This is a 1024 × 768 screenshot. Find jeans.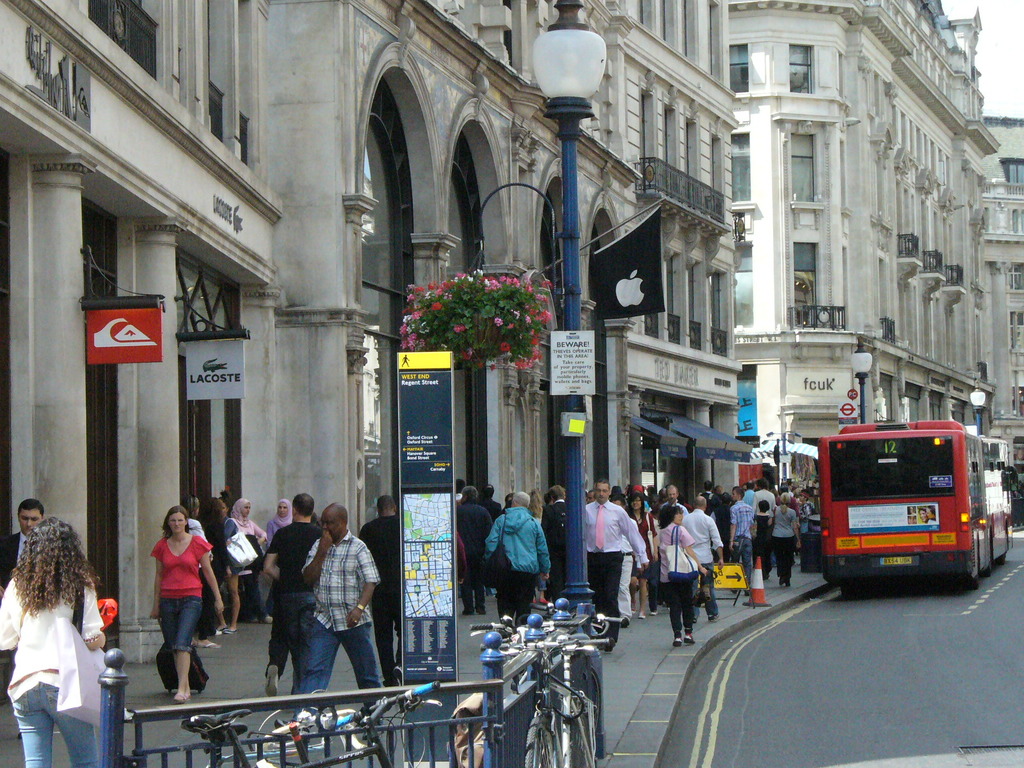
Bounding box: <bbox>296, 620, 381, 700</bbox>.
